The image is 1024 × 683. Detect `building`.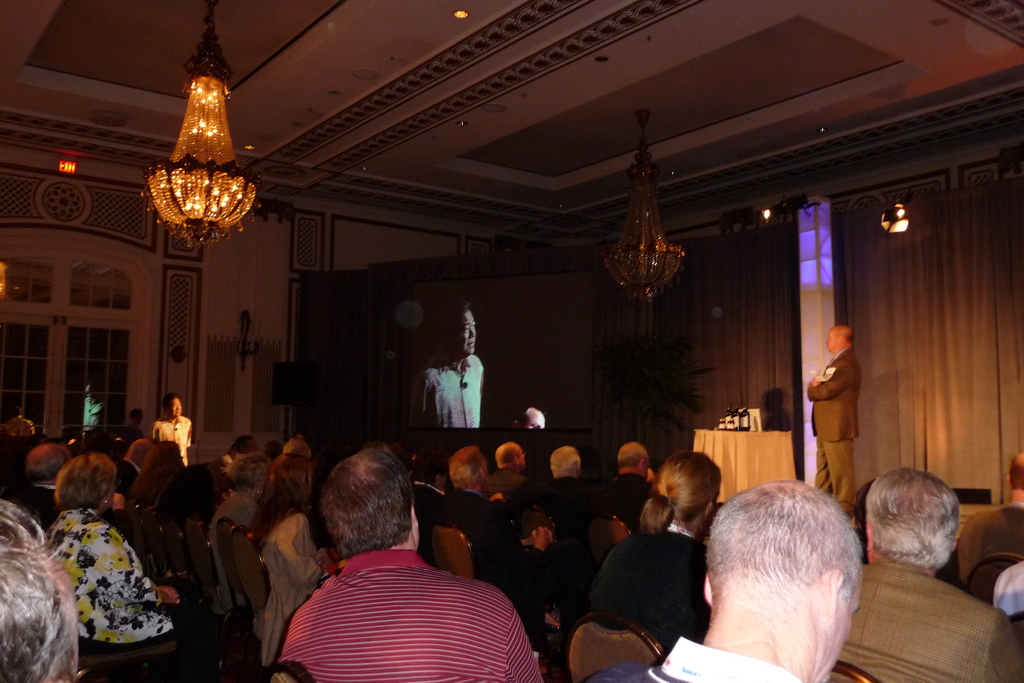
Detection: <bbox>0, 0, 1023, 682</bbox>.
